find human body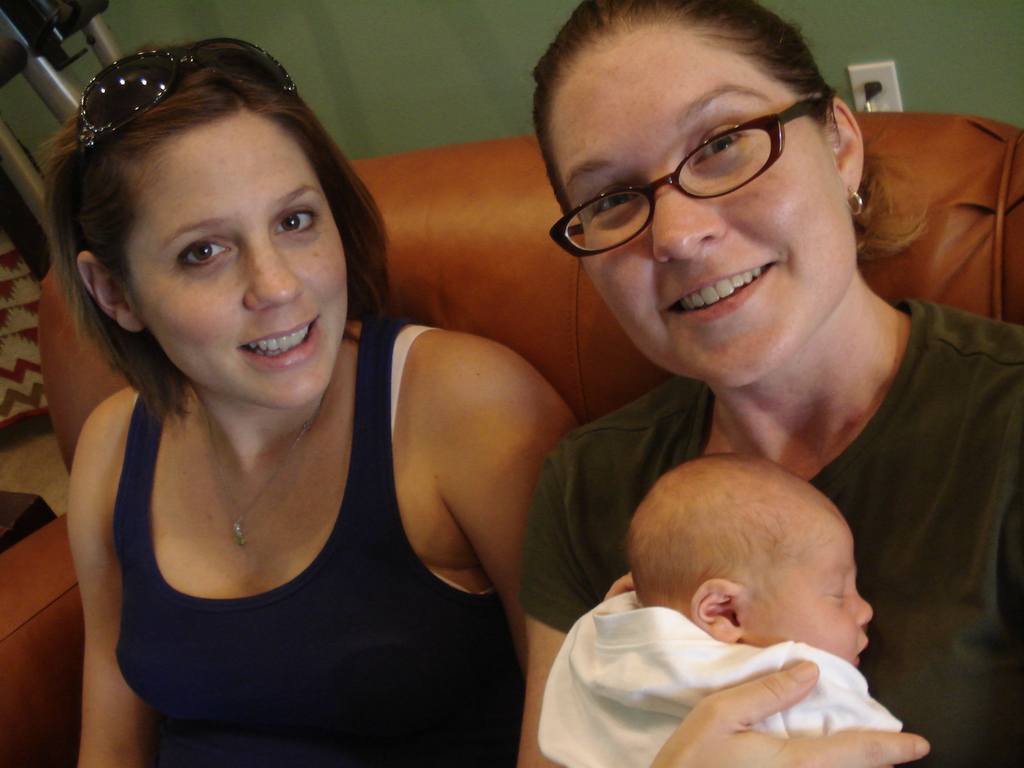
box=[520, 298, 1023, 767]
